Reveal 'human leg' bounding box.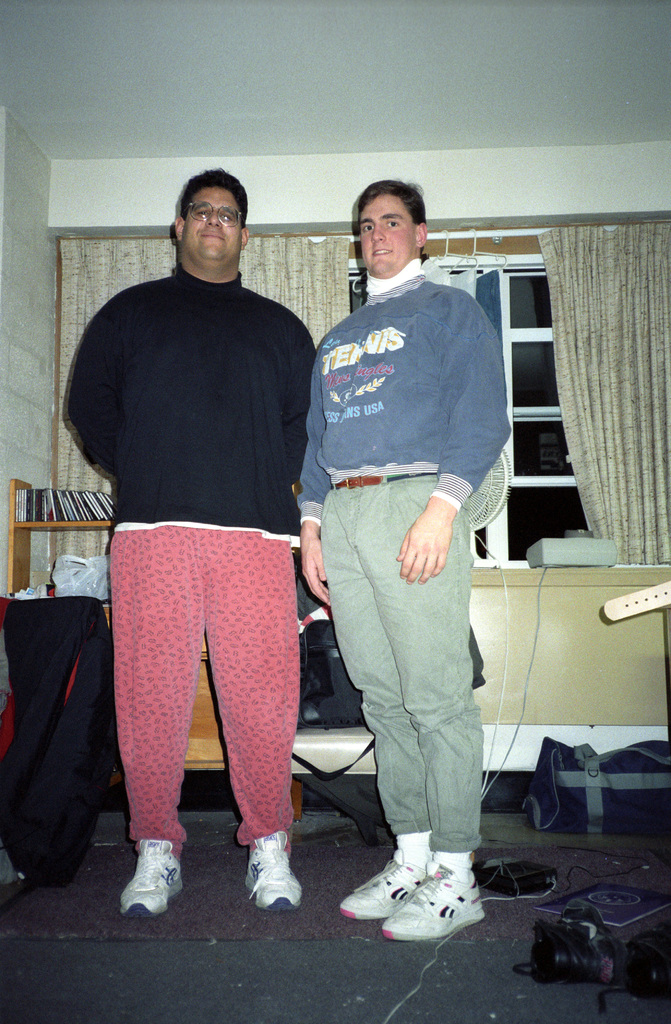
Revealed: 388, 482, 472, 931.
